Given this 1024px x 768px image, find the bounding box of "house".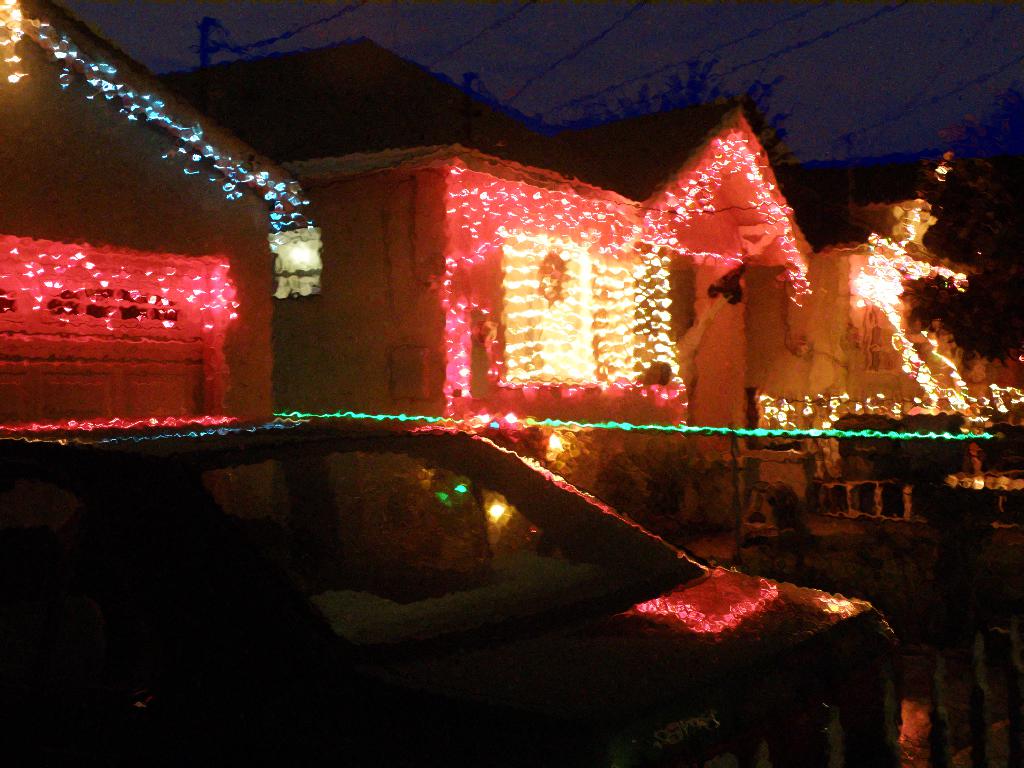
{"left": 39, "top": 0, "right": 289, "bottom": 470}.
